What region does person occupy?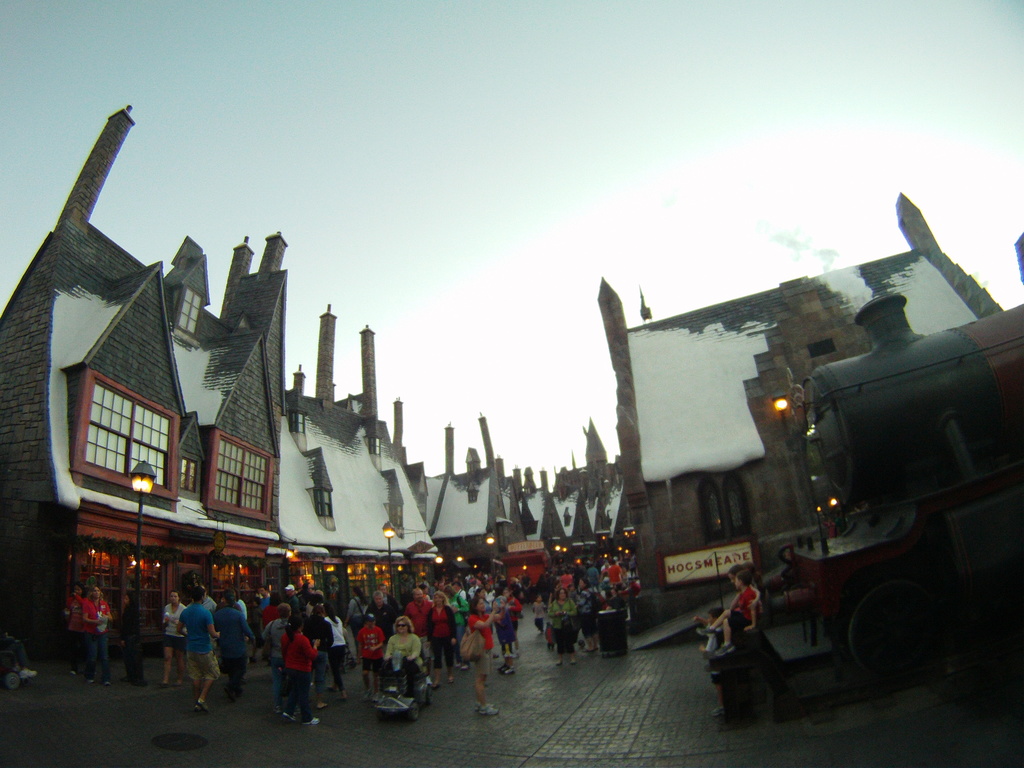
209, 590, 258, 680.
